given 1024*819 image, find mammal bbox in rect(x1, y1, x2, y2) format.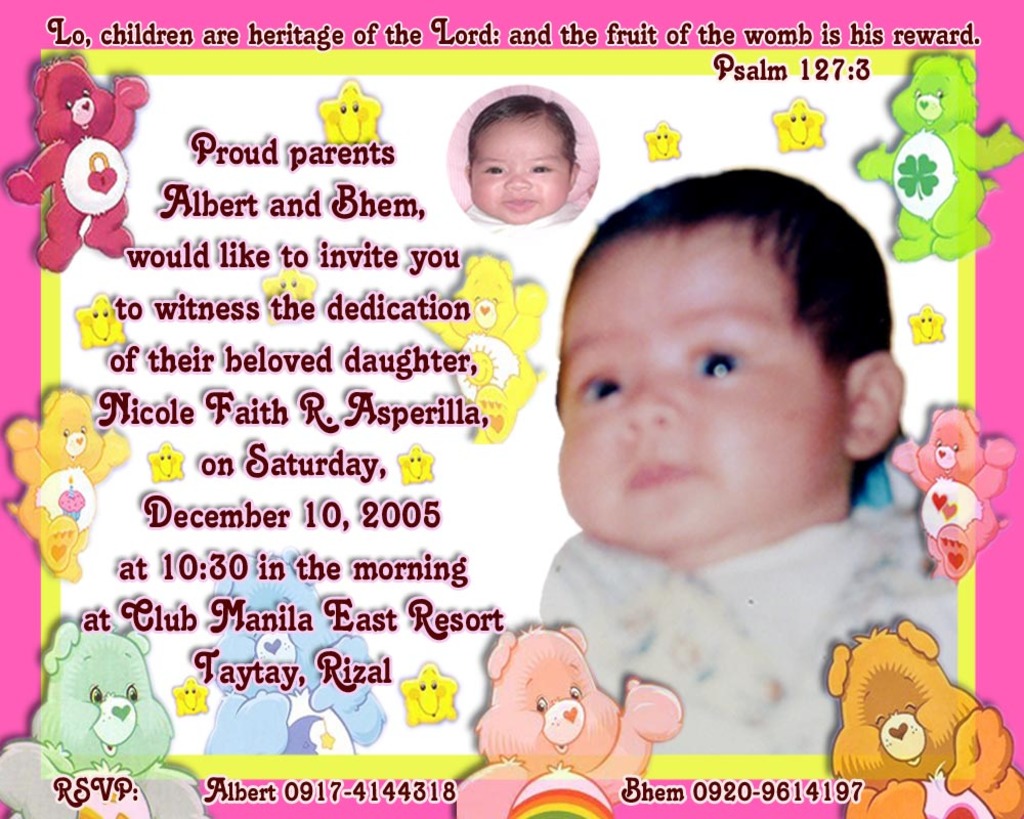
rect(462, 101, 594, 222).
